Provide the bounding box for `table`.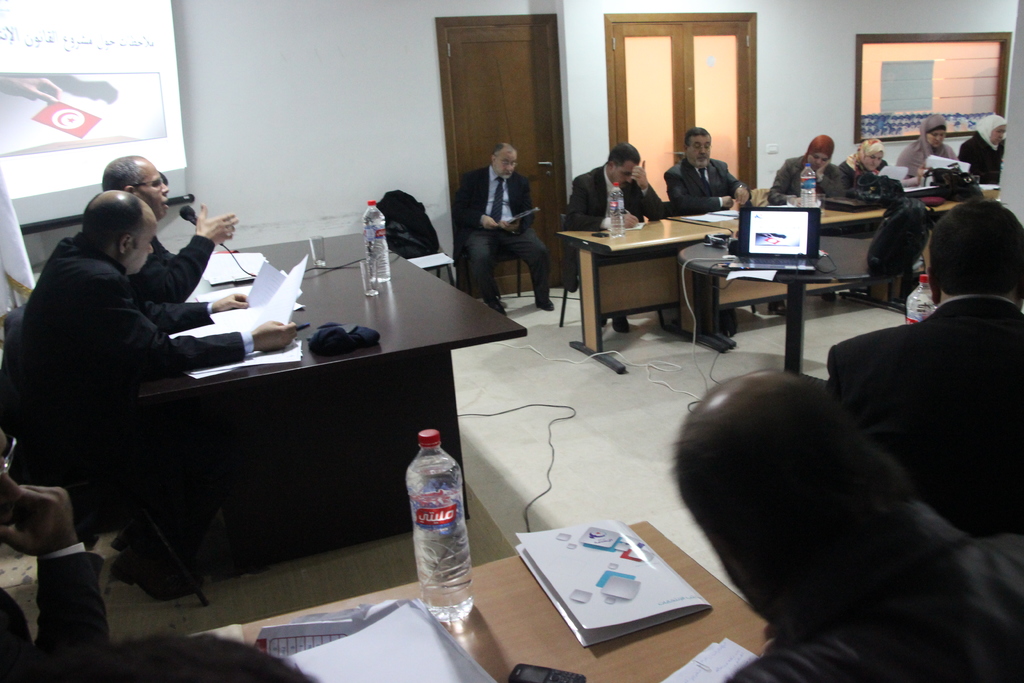
<box>138,236,522,584</box>.
